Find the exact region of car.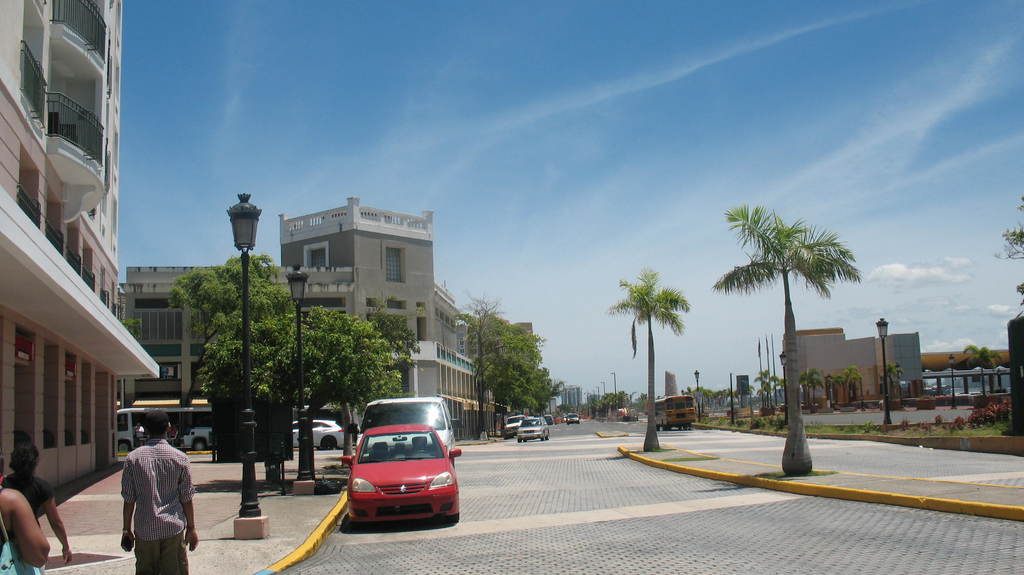
Exact region: {"x1": 565, "y1": 413, "x2": 580, "y2": 423}.
